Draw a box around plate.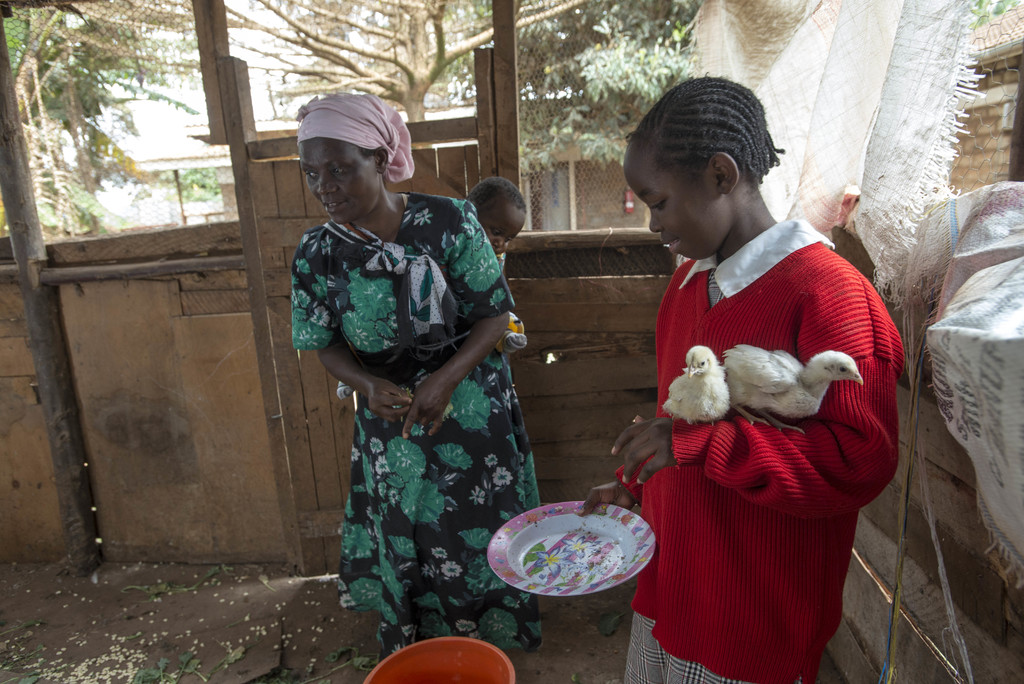
(497,485,675,608).
